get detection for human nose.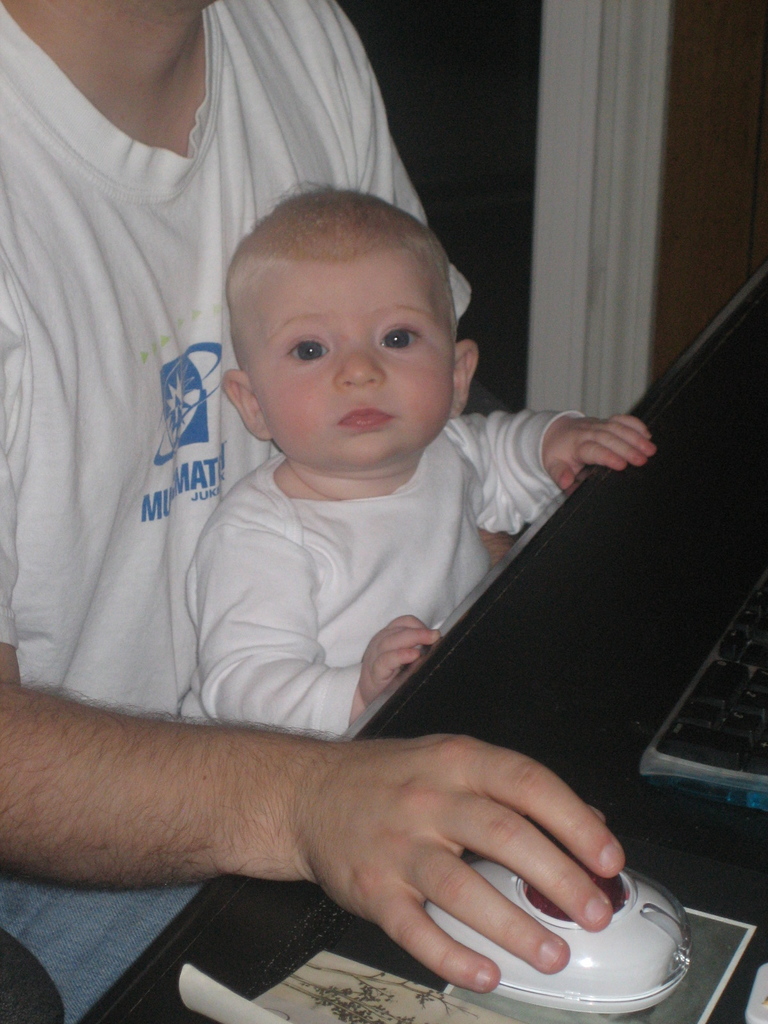
Detection: 333,348,384,390.
